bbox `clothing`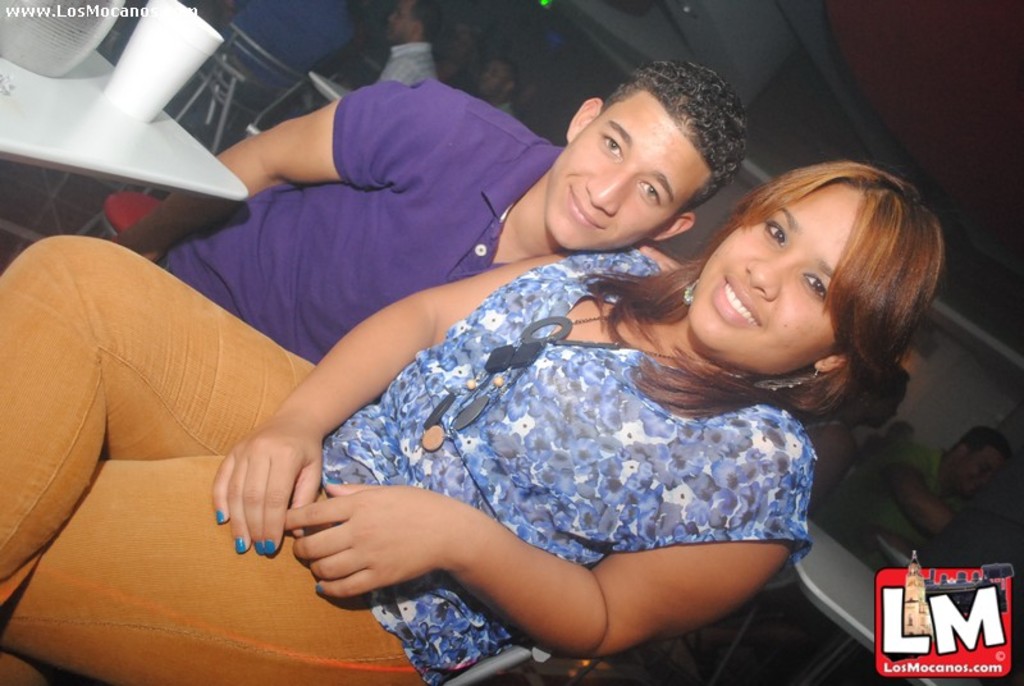
163:76:568:363
